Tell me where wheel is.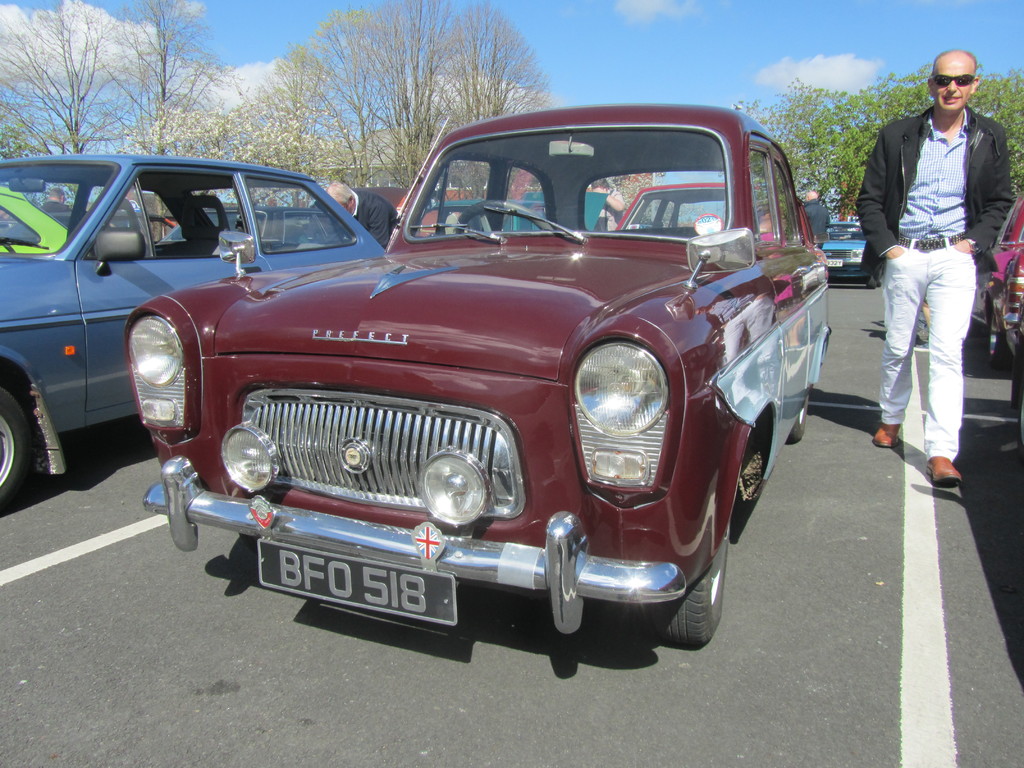
wheel is at pyautogui.locateOnScreen(985, 306, 1016, 373).
